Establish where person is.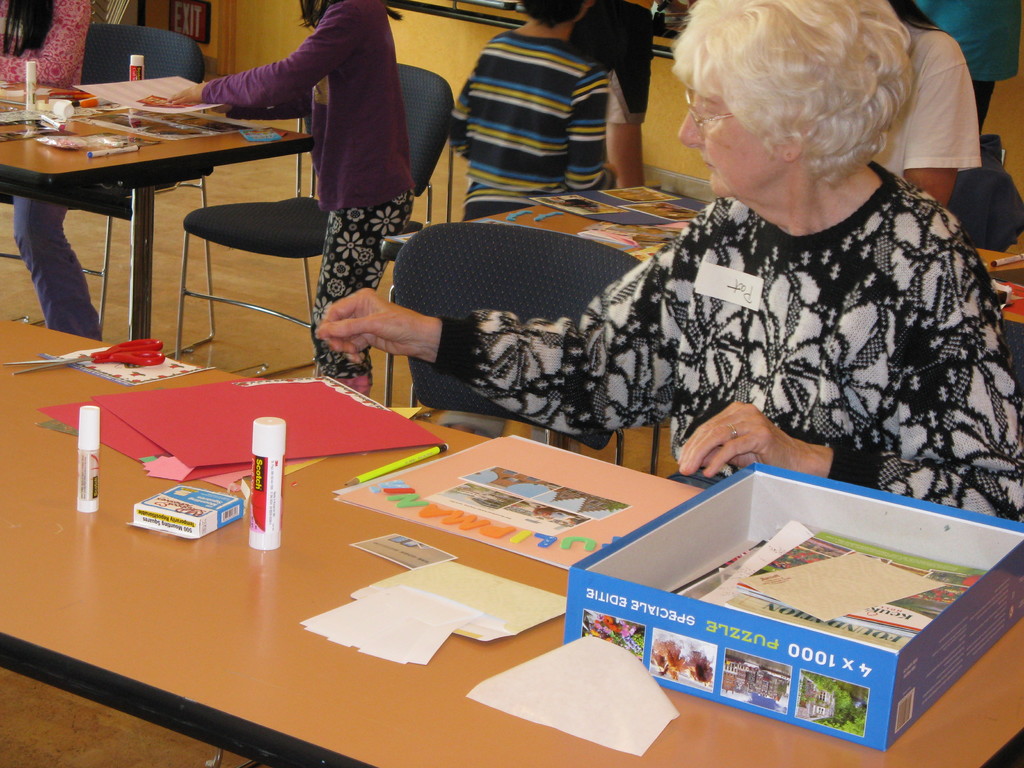
Established at x1=170 y1=0 x2=412 y2=398.
